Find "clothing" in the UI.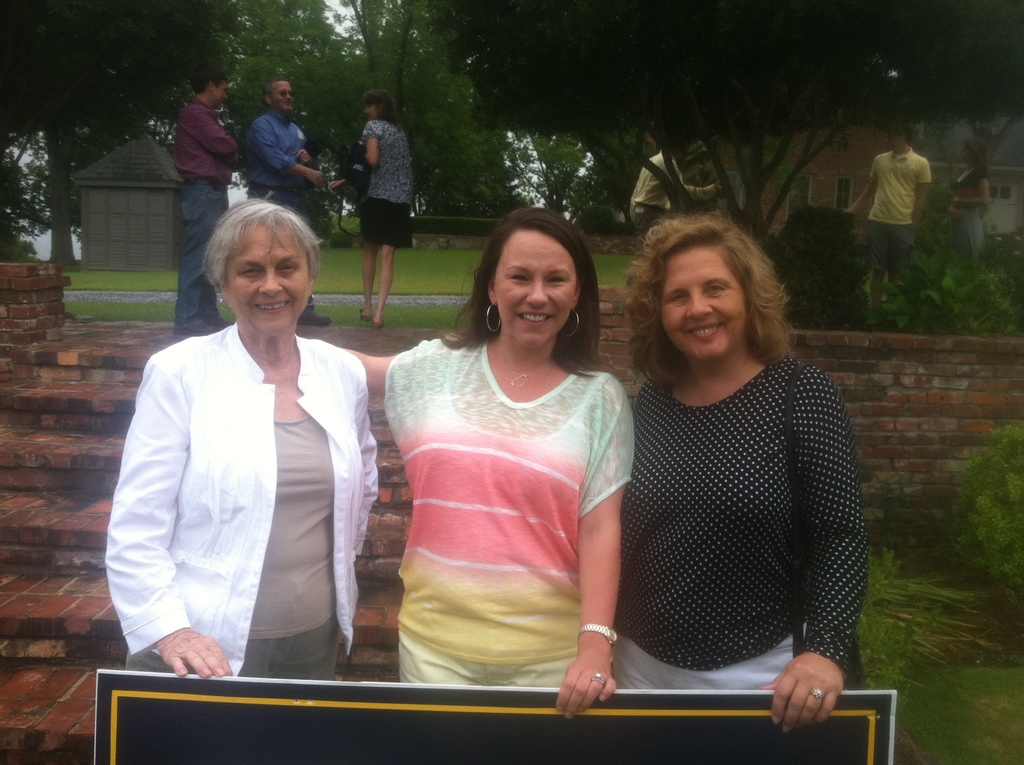
UI element at detection(572, 316, 883, 721).
